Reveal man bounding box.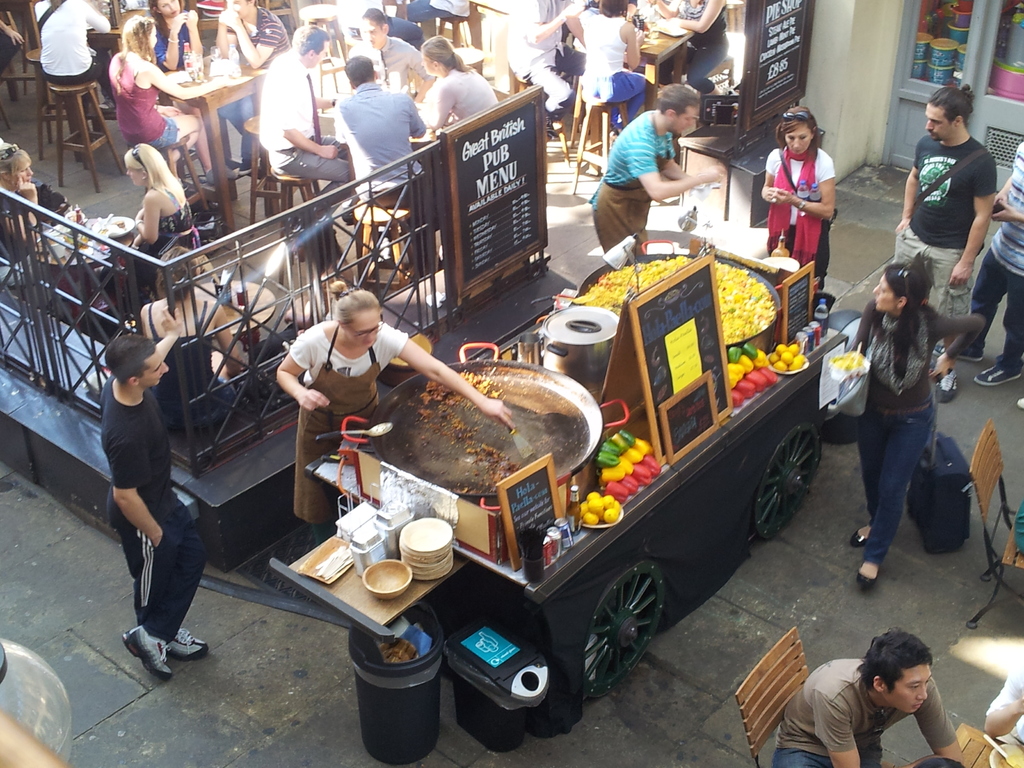
Revealed: (left=887, top=84, right=996, bottom=404).
